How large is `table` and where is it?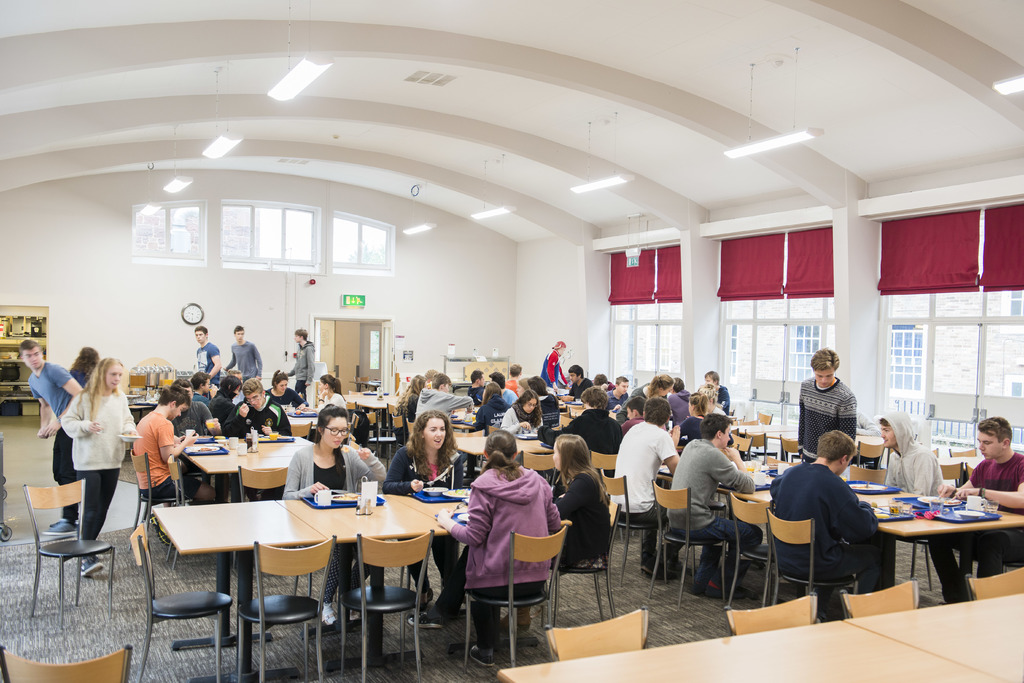
Bounding box: <box>193,457,294,502</box>.
